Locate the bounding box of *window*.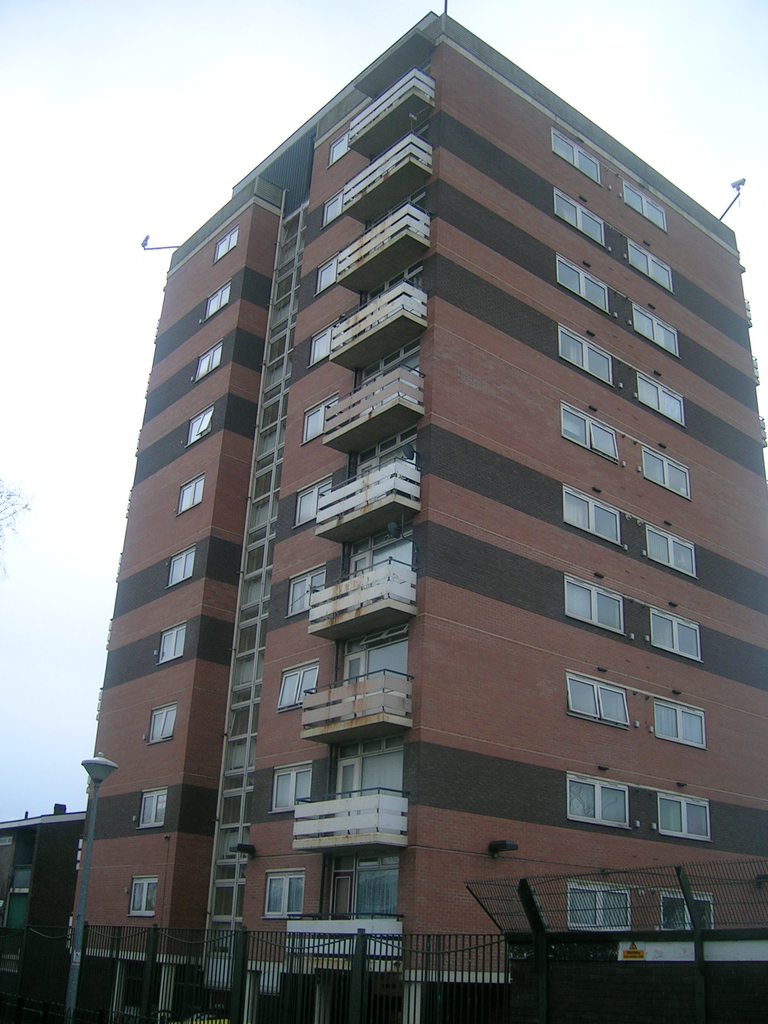
Bounding box: <region>569, 676, 673, 749</region>.
